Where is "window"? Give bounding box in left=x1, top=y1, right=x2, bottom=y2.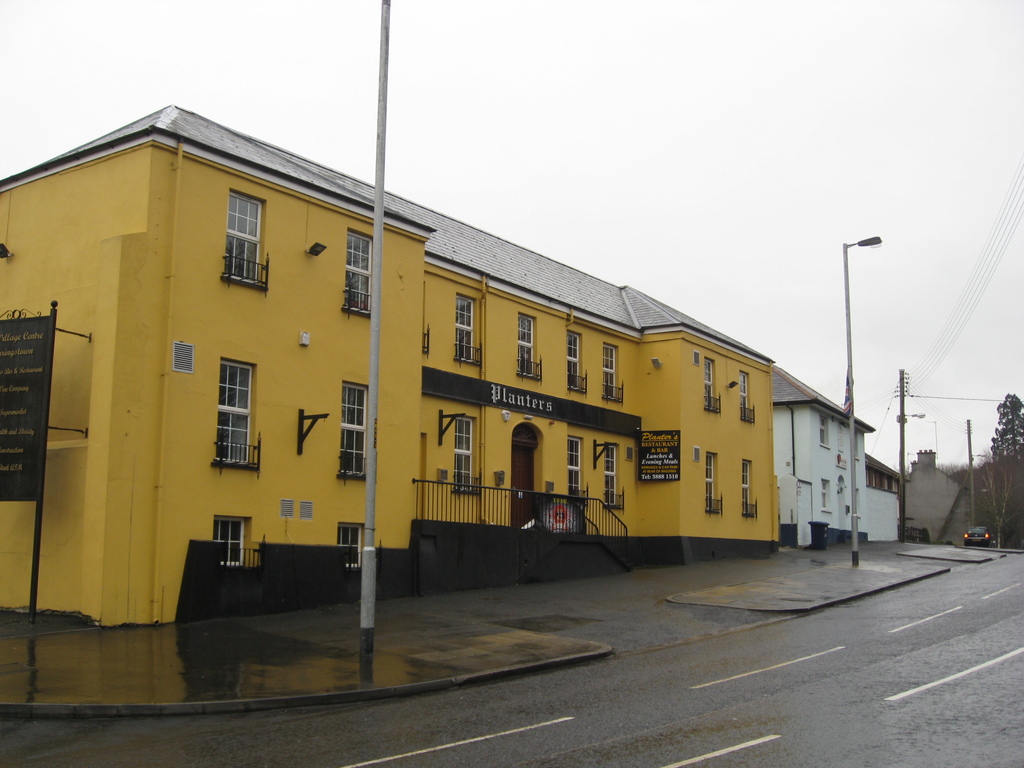
left=570, top=440, right=584, bottom=493.
